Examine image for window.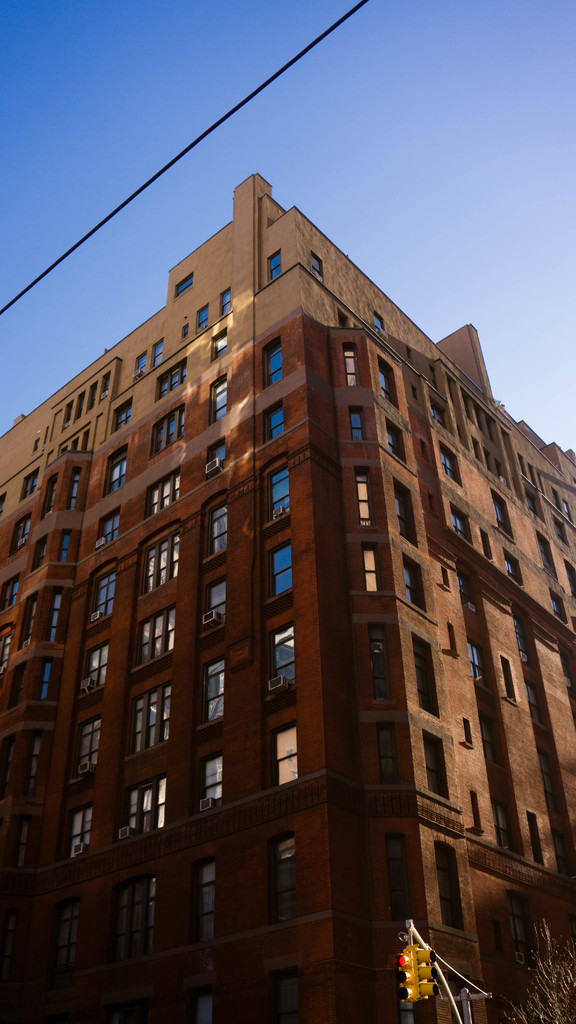
Examination result: [left=202, top=758, right=223, bottom=802].
